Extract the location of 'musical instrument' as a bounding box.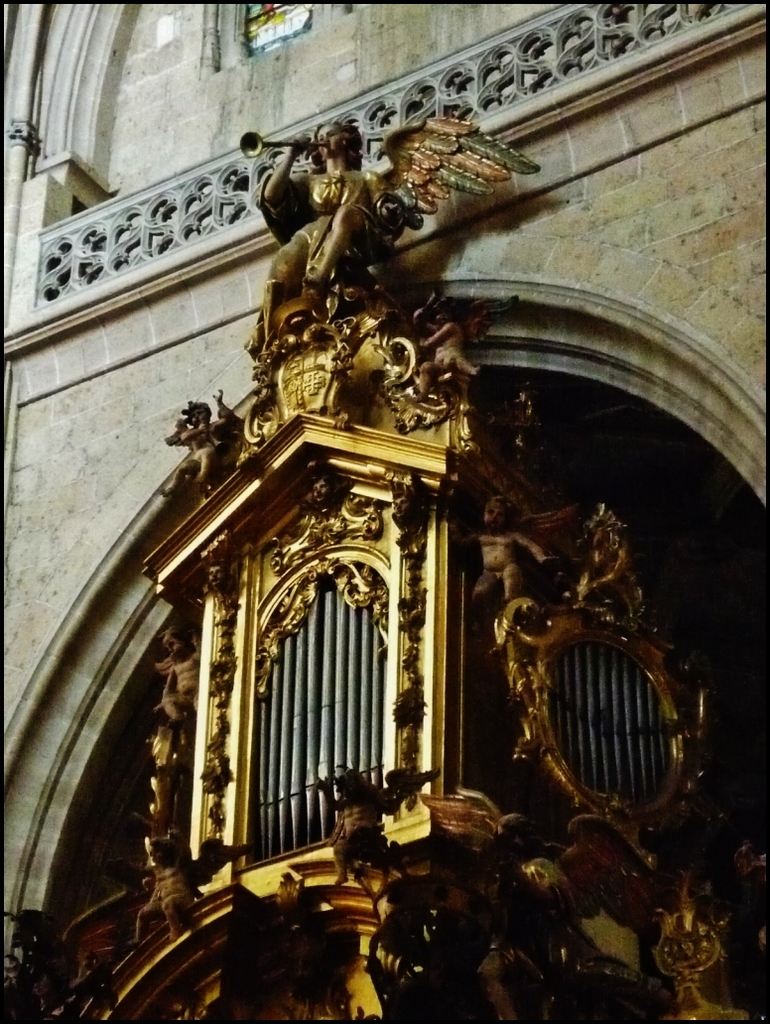
bbox=(237, 133, 319, 161).
